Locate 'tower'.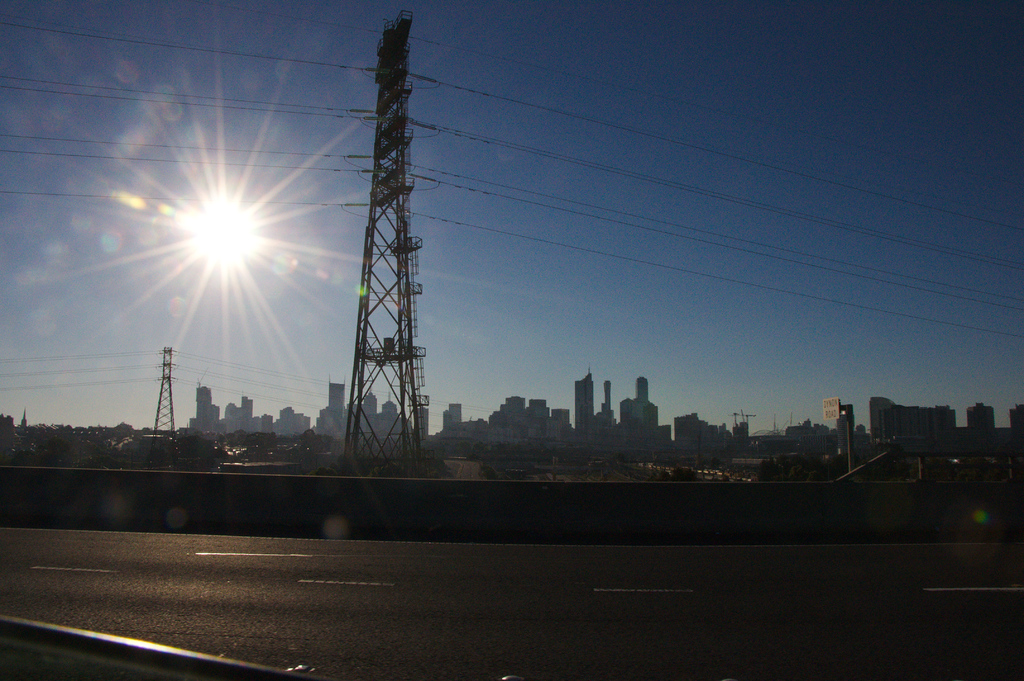
Bounding box: 344/10/428/460.
